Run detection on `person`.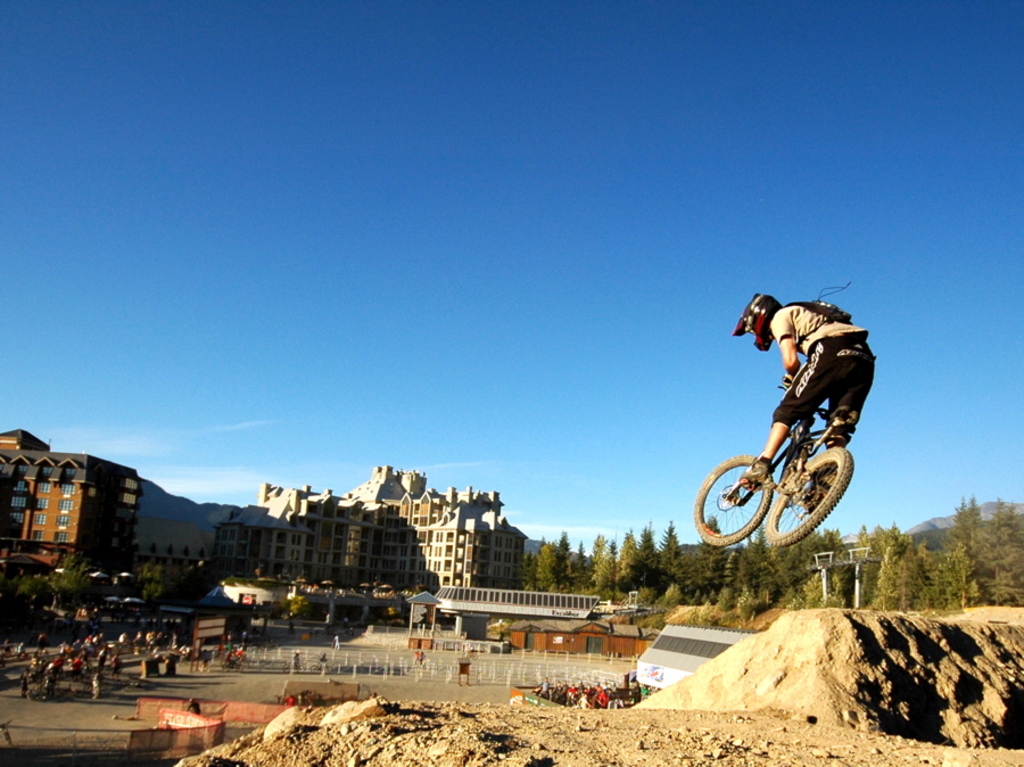
Result: 97 644 109 671.
